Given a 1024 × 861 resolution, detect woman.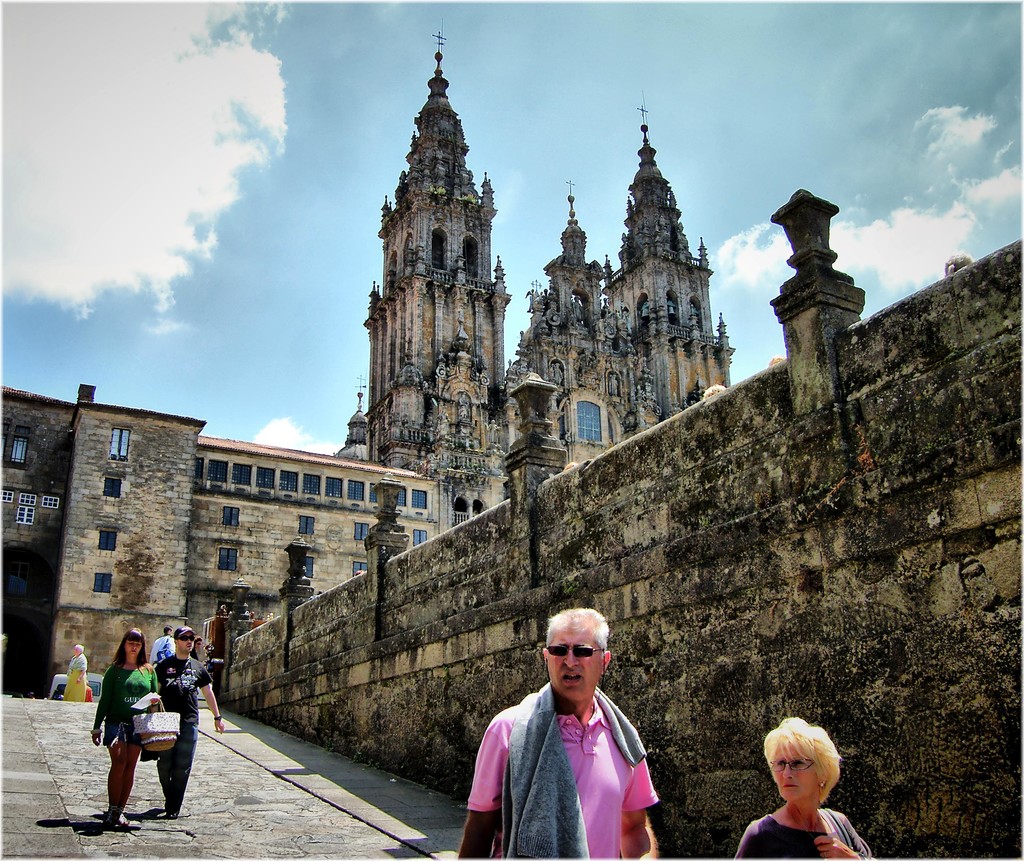
box(63, 643, 93, 702).
